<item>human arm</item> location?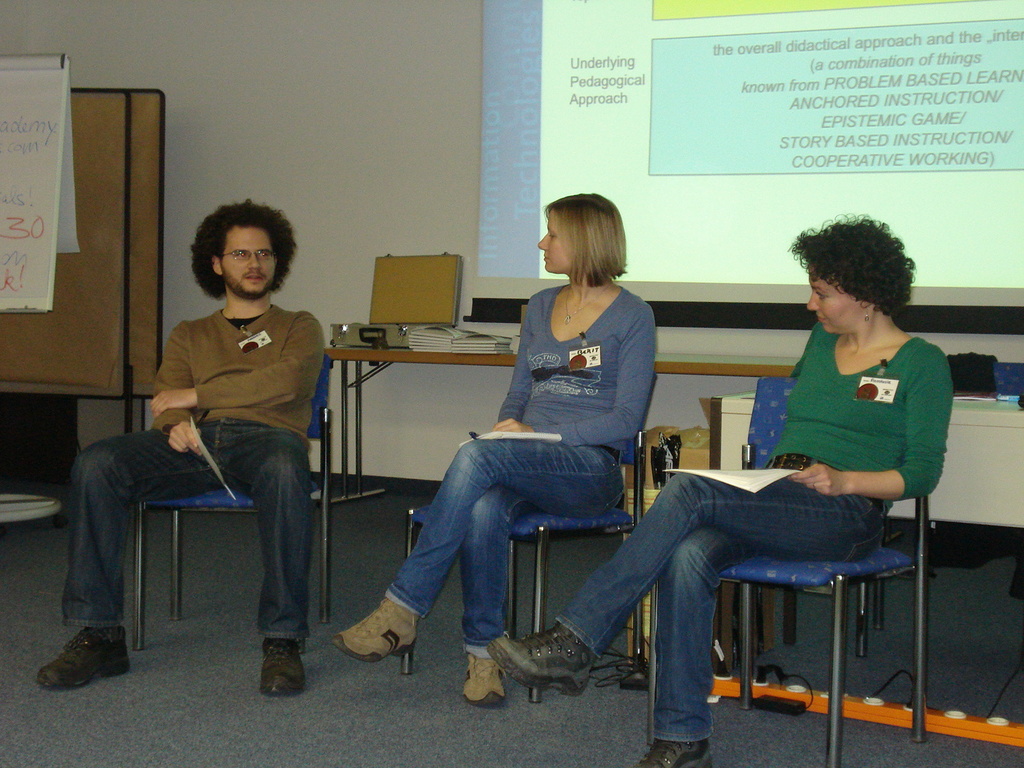
[left=497, top=299, right=660, bottom=455]
